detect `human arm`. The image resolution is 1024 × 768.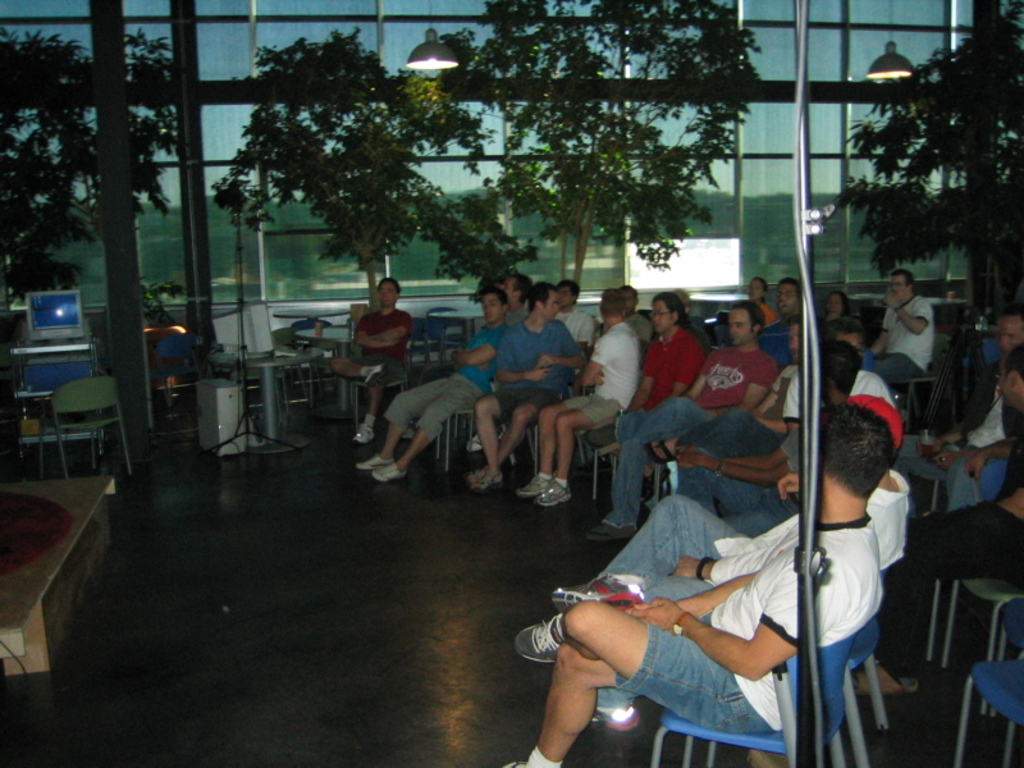
[left=668, top=536, right=797, bottom=585].
